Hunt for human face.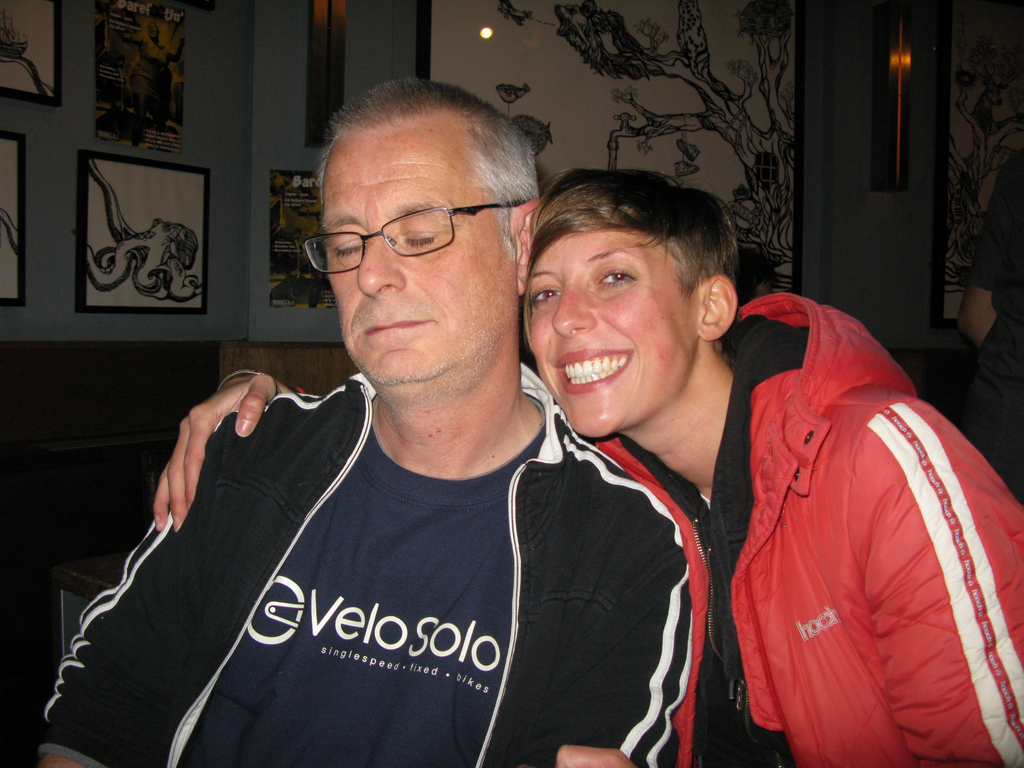
Hunted down at [x1=530, y1=220, x2=696, y2=436].
